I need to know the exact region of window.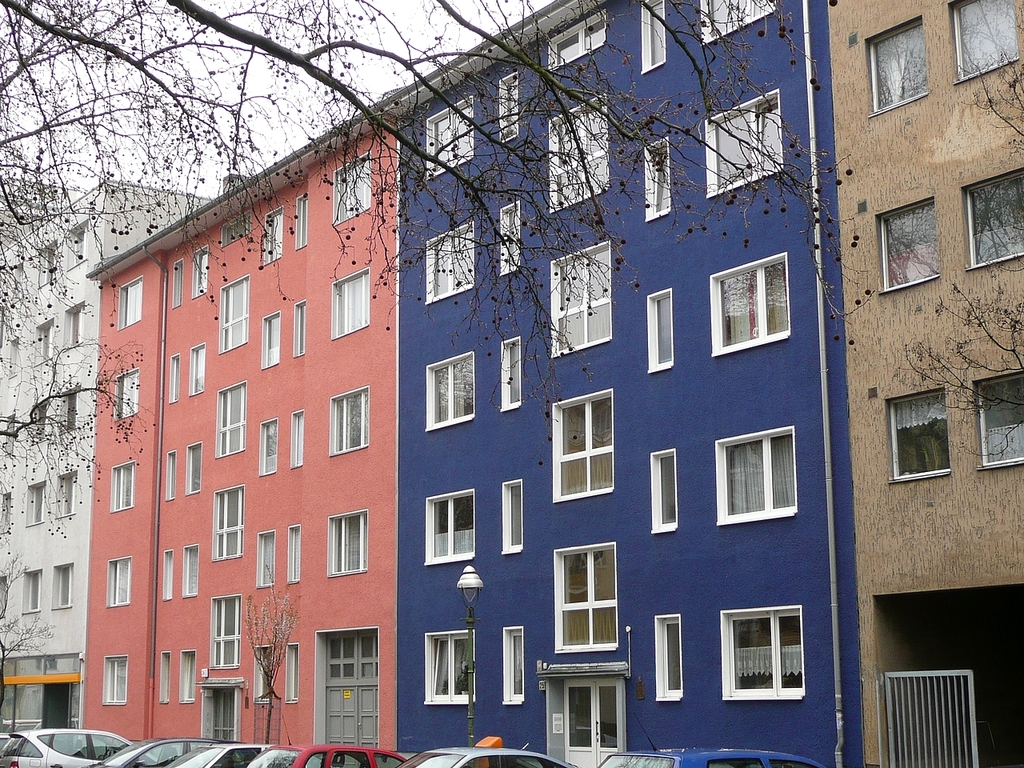
Region: 495,203,522,278.
